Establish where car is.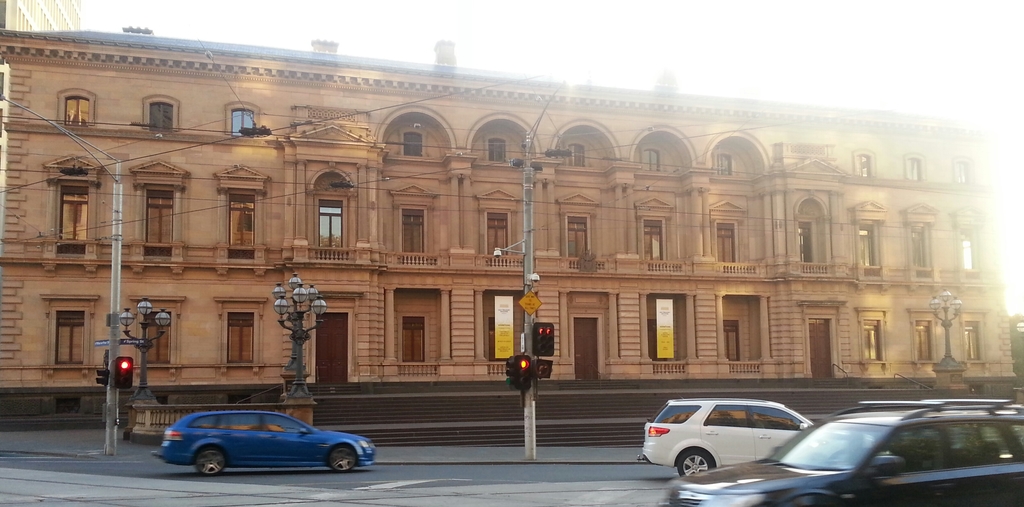
Established at box=[658, 403, 1023, 506].
